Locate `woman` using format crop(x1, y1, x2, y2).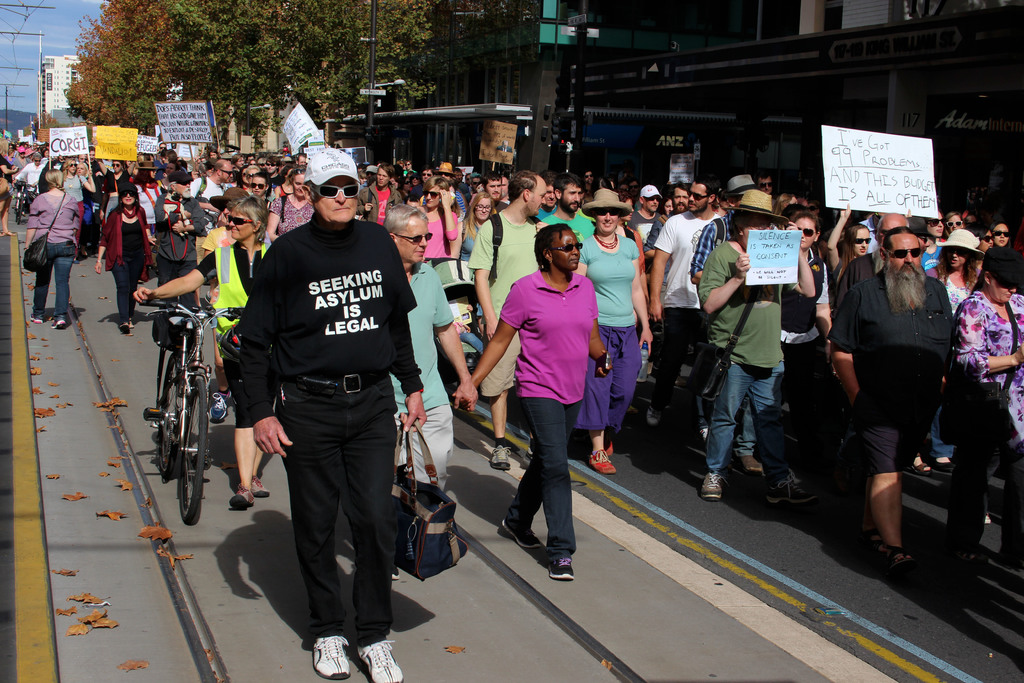
crop(780, 210, 831, 454).
